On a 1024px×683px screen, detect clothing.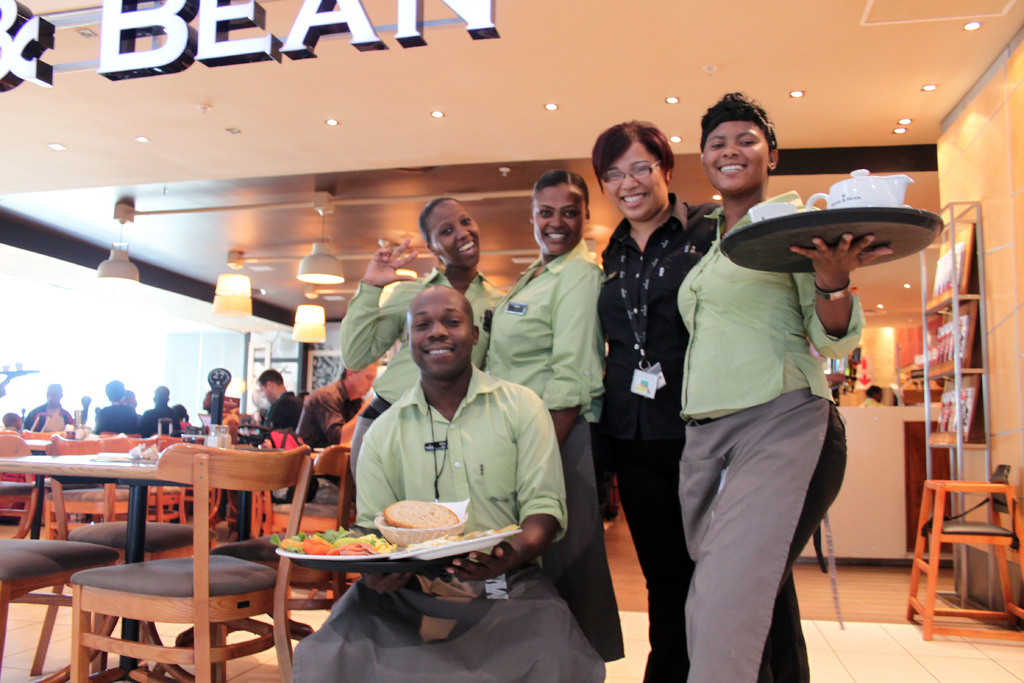
x1=266, y1=390, x2=292, y2=440.
